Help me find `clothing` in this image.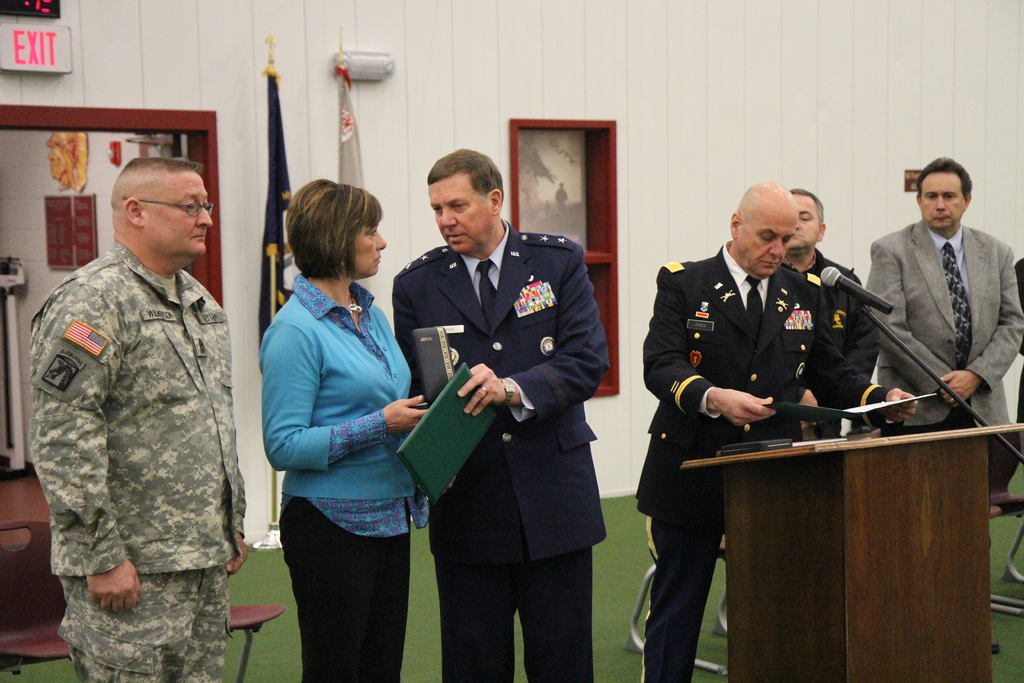
Found it: pyautogui.locateOnScreen(629, 230, 899, 682).
